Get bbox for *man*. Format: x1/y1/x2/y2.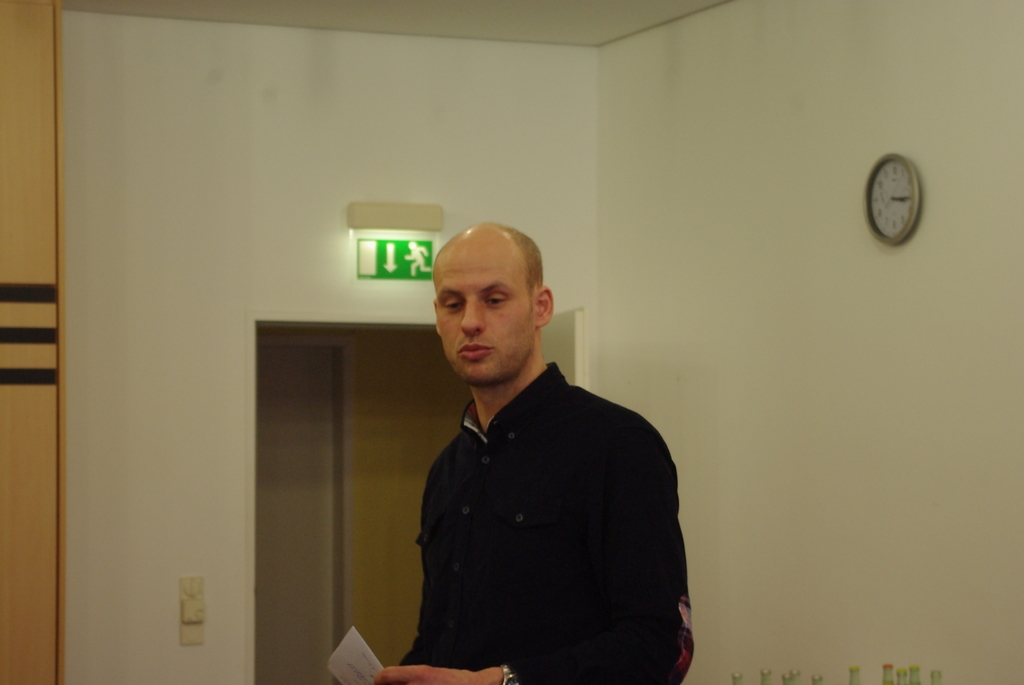
355/236/683/683.
